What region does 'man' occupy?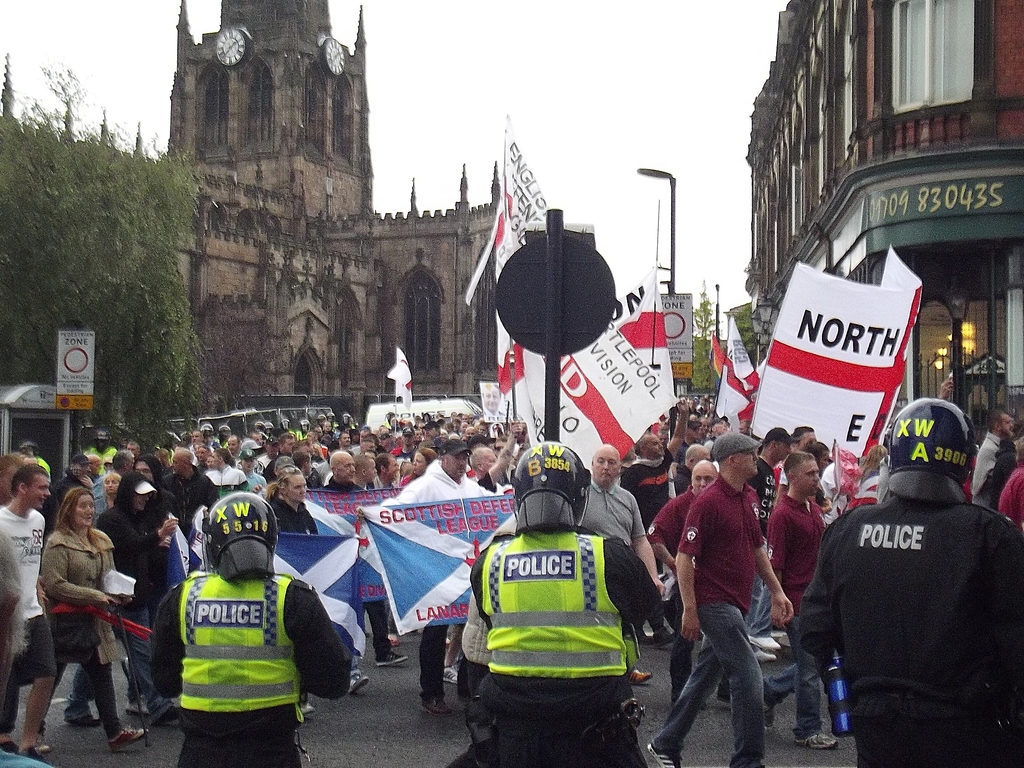
x1=668 y1=438 x2=720 y2=495.
